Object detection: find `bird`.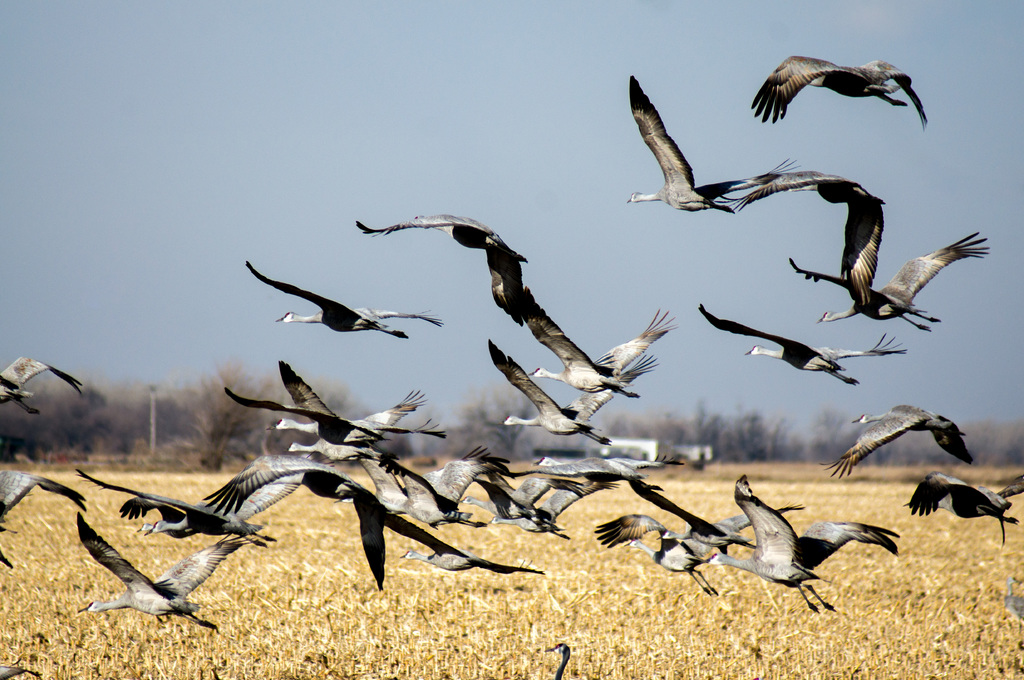
Rect(716, 164, 885, 203).
